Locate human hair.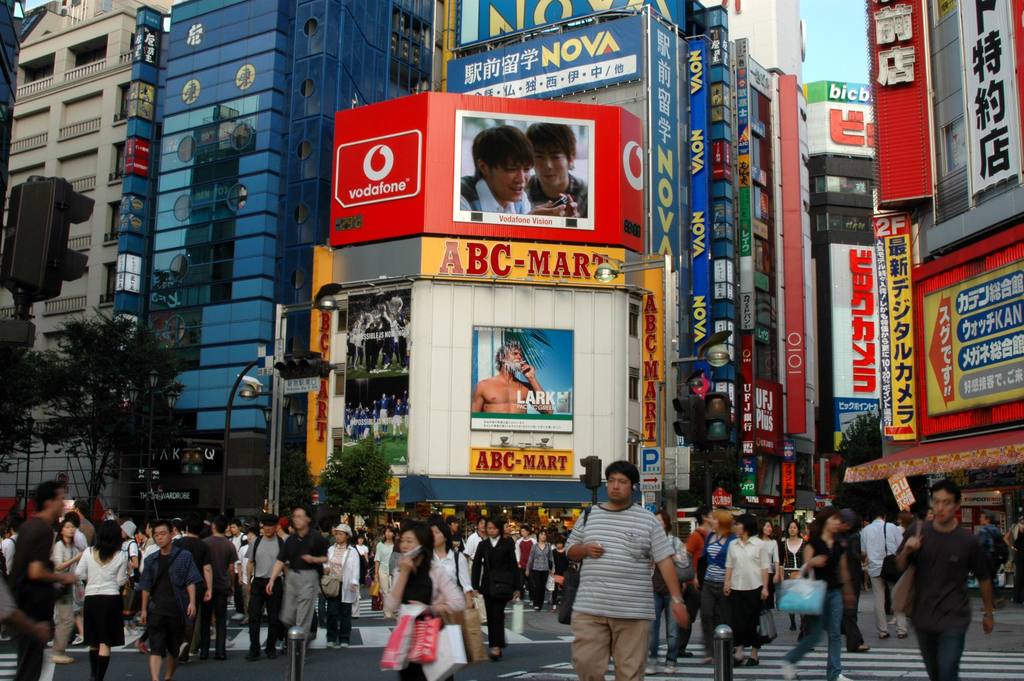
Bounding box: <bbox>900, 511, 912, 527</bbox>.
